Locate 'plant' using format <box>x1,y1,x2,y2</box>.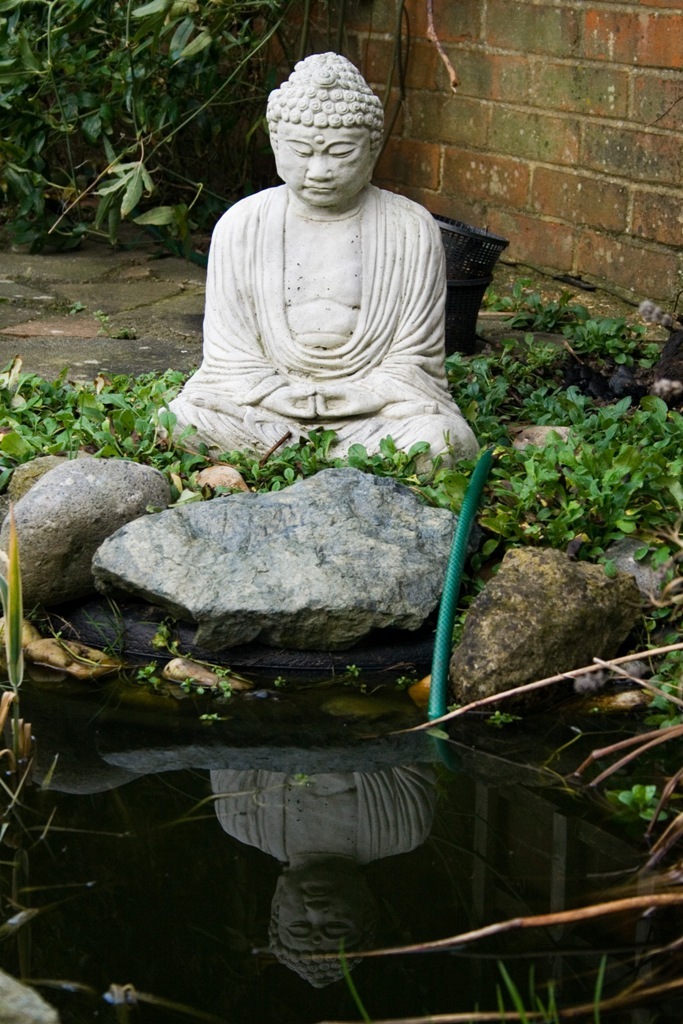
<box>0,0,368,280</box>.
